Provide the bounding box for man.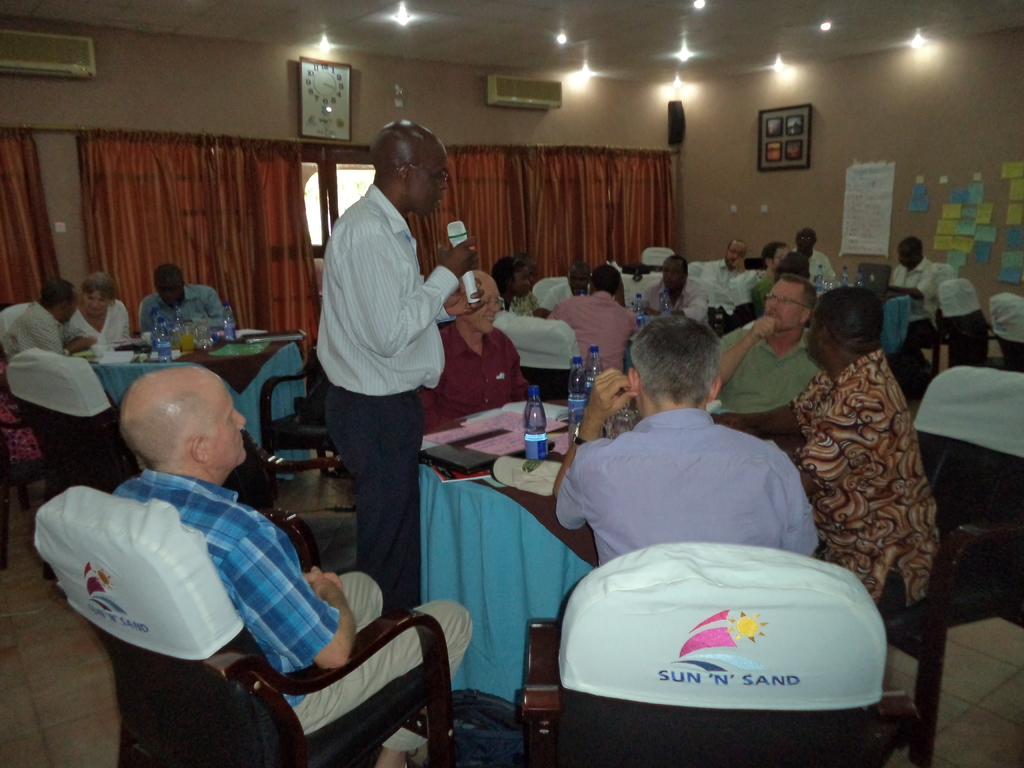
<bbox>706, 284, 947, 620</bbox>.
